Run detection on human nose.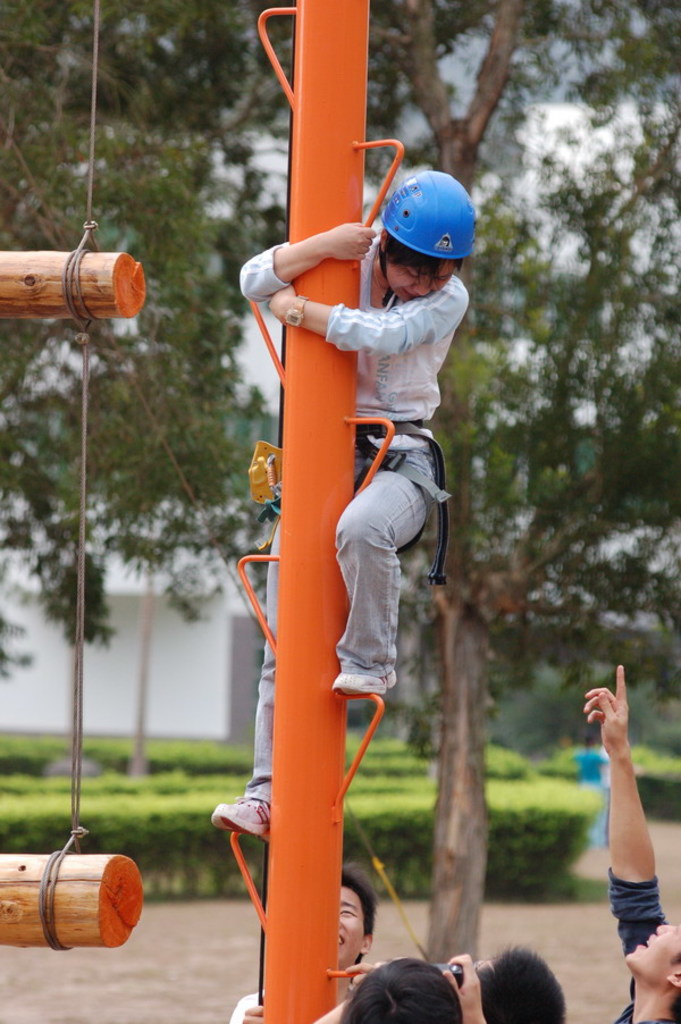
Result: x1=656 y1=929 x2=675 y2=934.
